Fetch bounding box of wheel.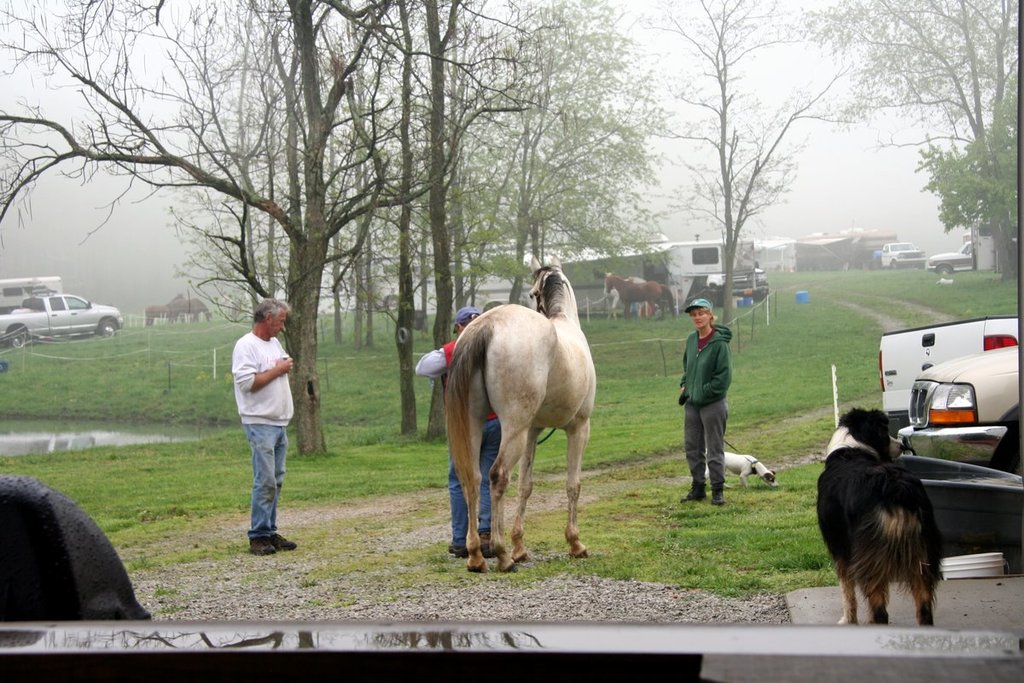
Bbox: x1=893 y1=259 x2=898 y2=266.
